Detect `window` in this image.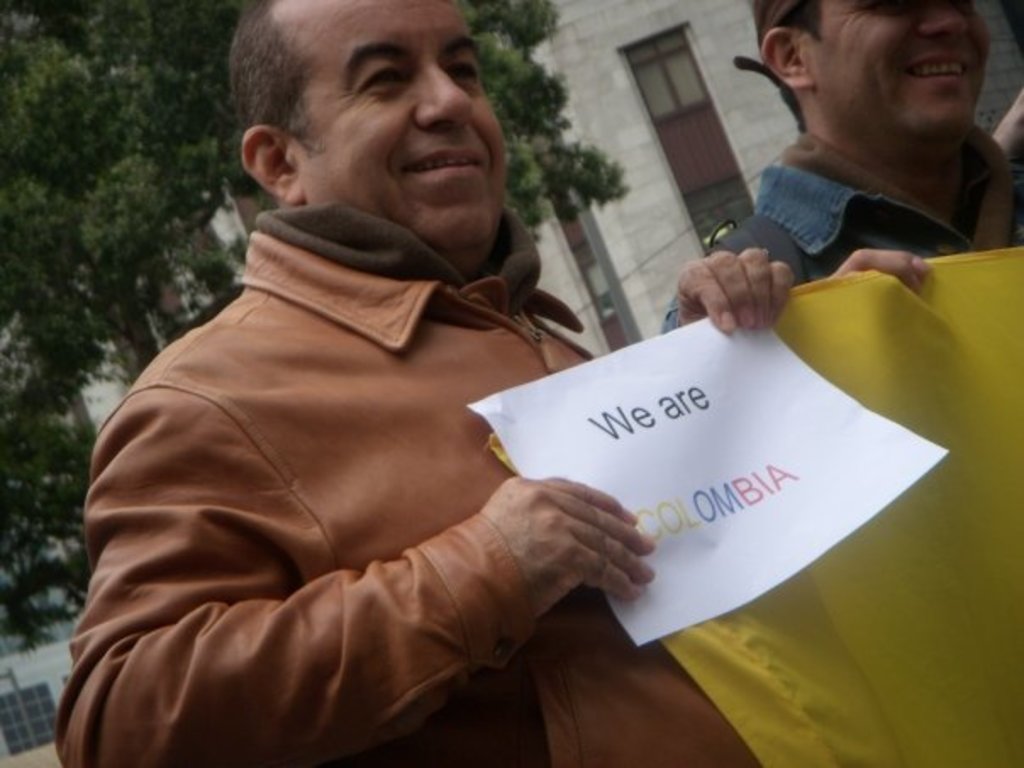
Detection: {"left": 2, "top": 683, "right": 61, "bottom": 756}.
